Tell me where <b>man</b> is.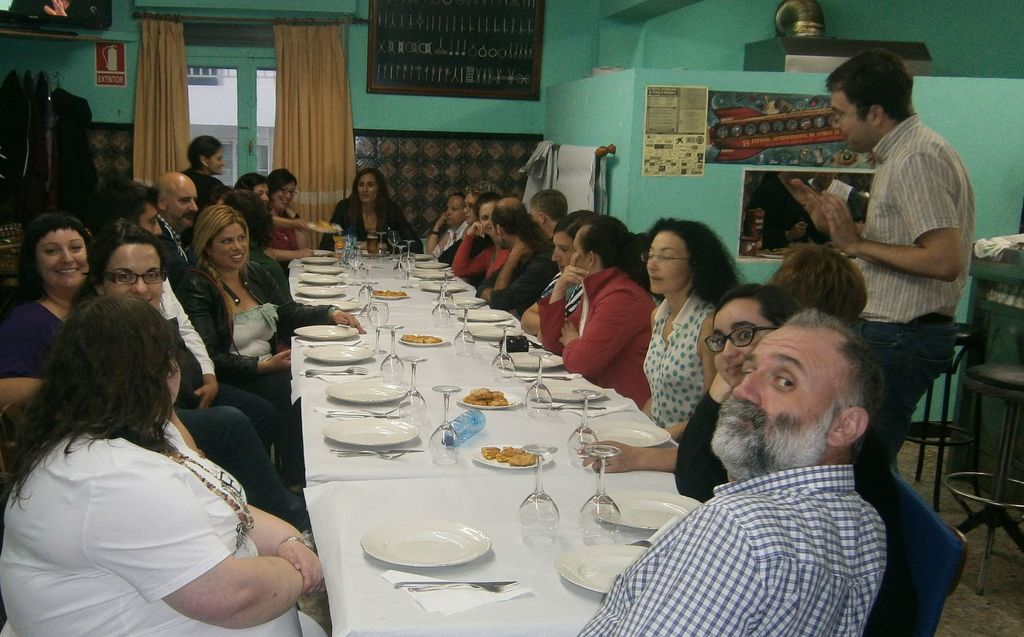
<b>man</b> is at Rect(472, 197, 551, 314).
